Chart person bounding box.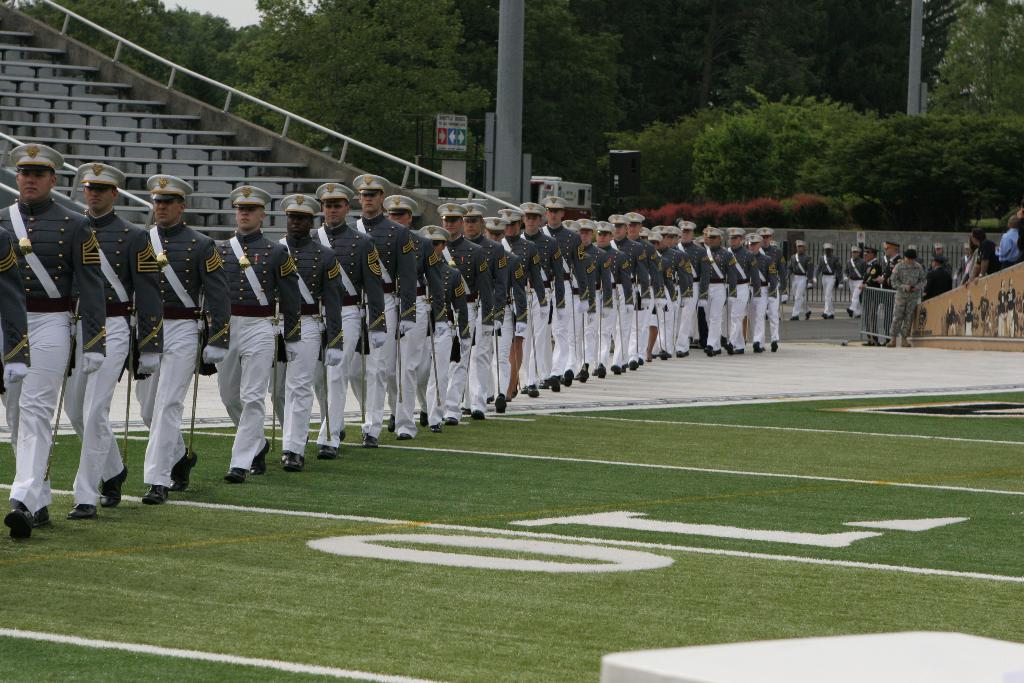
Charted: pyautogui.locateOnScreen(456, 189, 500, 420).
